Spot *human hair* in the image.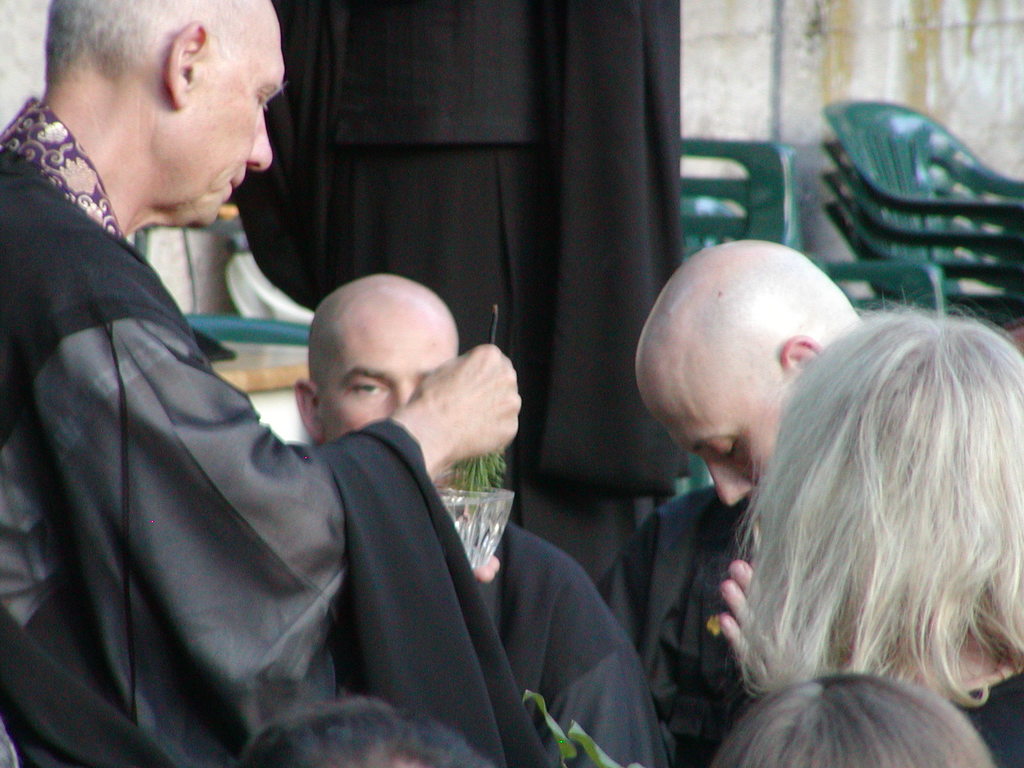
*human hair* found at x1=721, y1=293, x2=1023, y2=711.
